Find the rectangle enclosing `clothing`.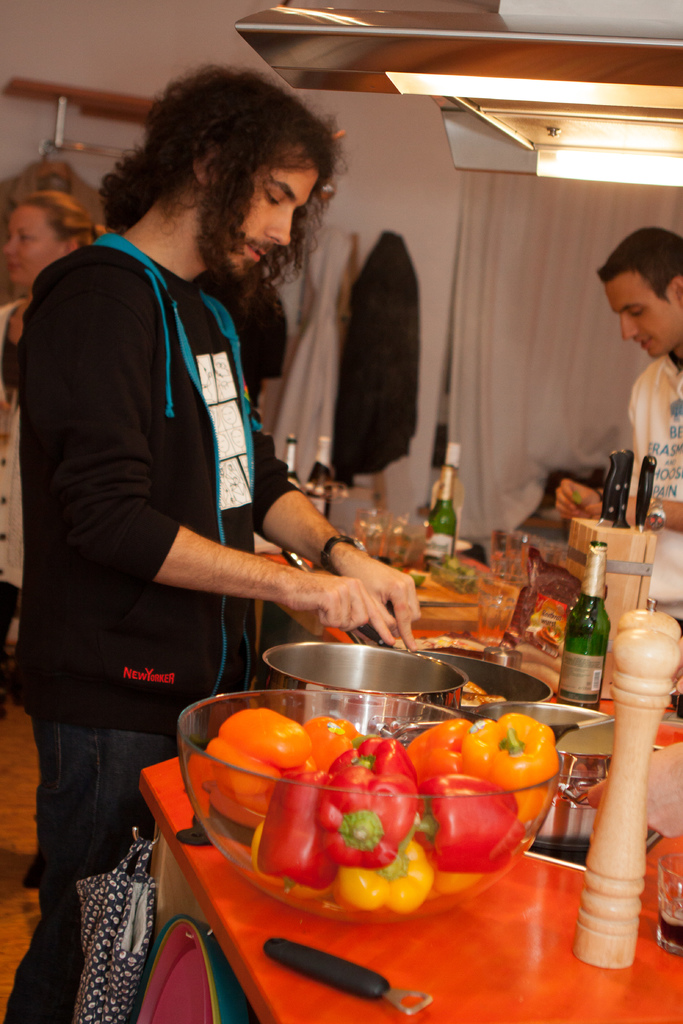
[x1=625, y1=350, x2=682, y2=612].
